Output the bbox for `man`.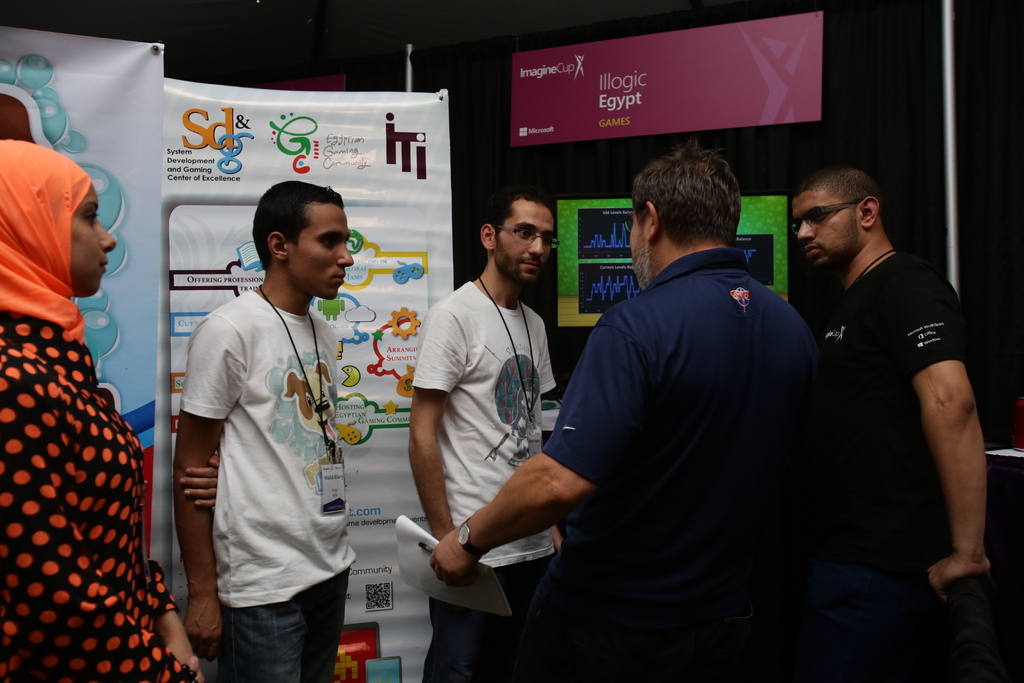
764, 142, 996, 651.
